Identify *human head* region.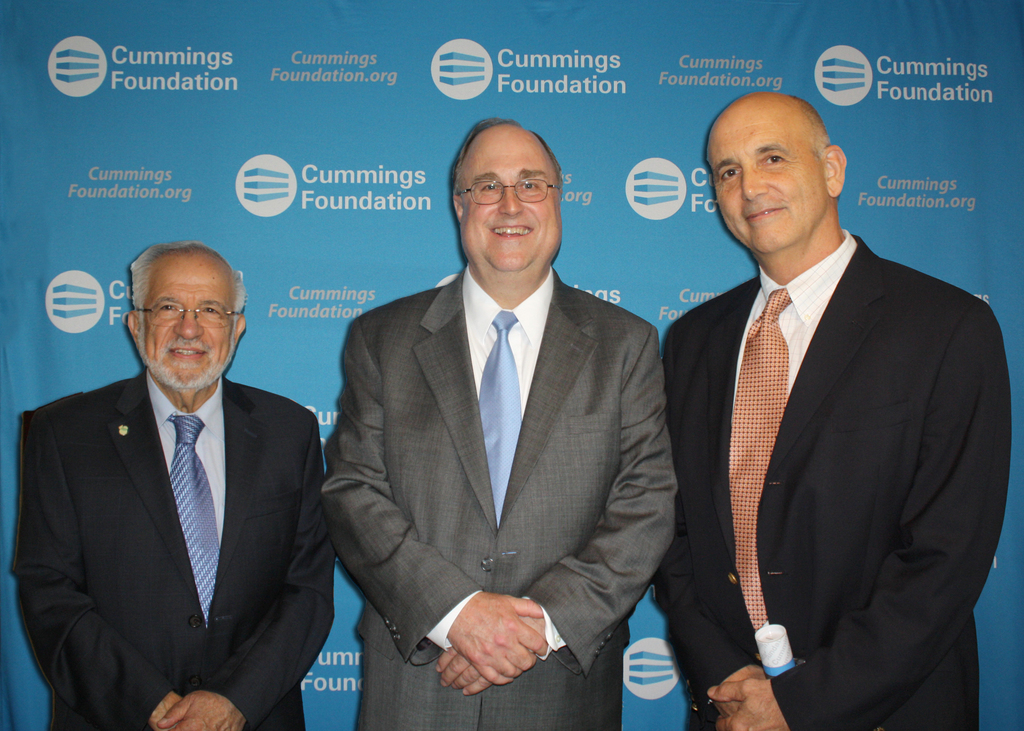
Region: l=451, t=119, r=568, b=277.
